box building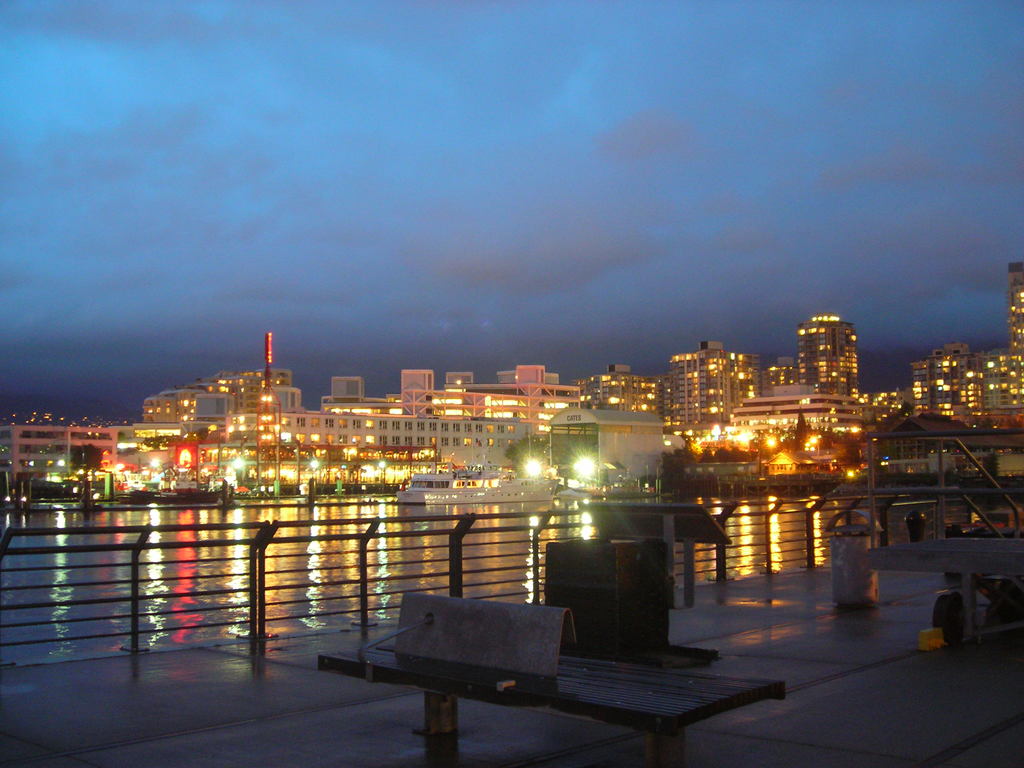
l=400, t=372, r=432, b=404
